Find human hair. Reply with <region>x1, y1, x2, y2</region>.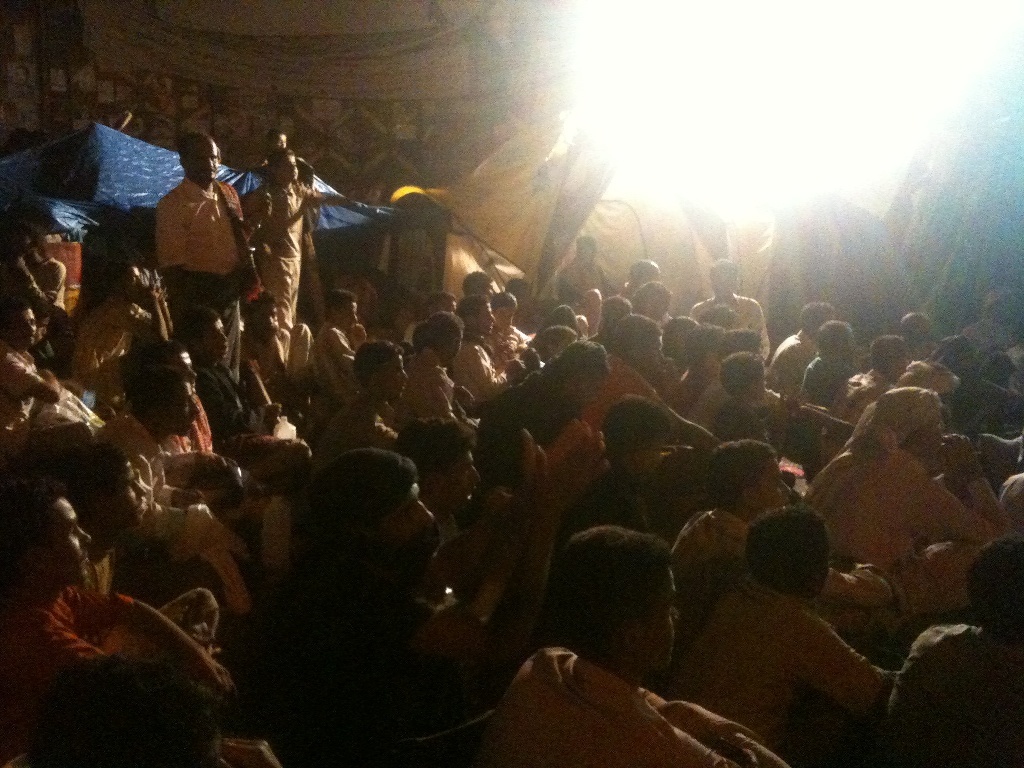
<region>554, 532, 688, 645</region>.
